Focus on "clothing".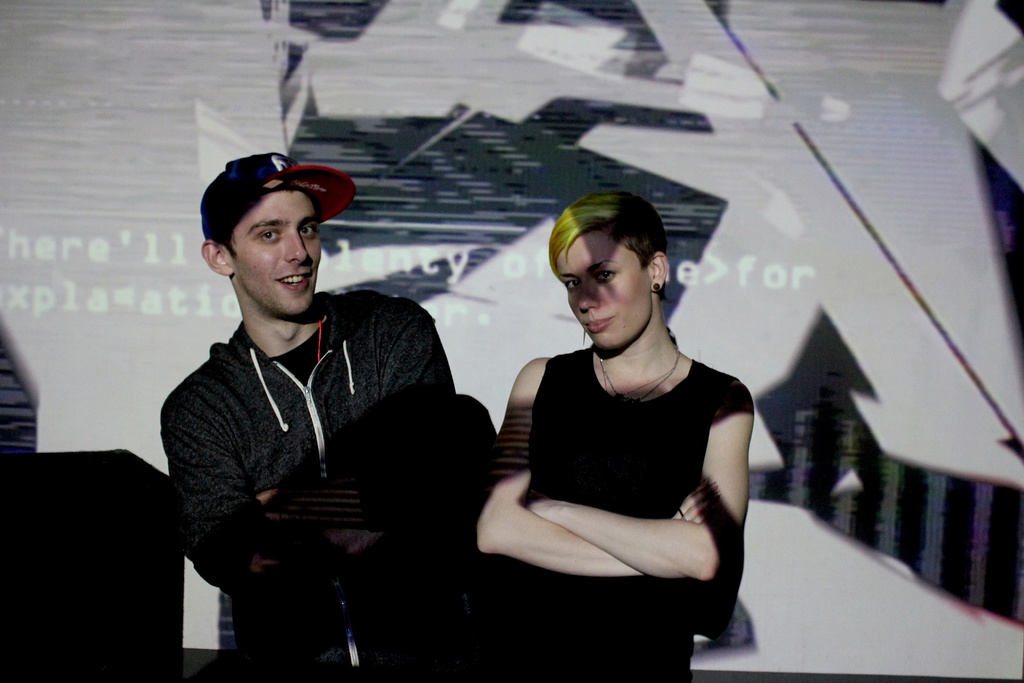
Focused at locate(157, 285, 458, 665).
